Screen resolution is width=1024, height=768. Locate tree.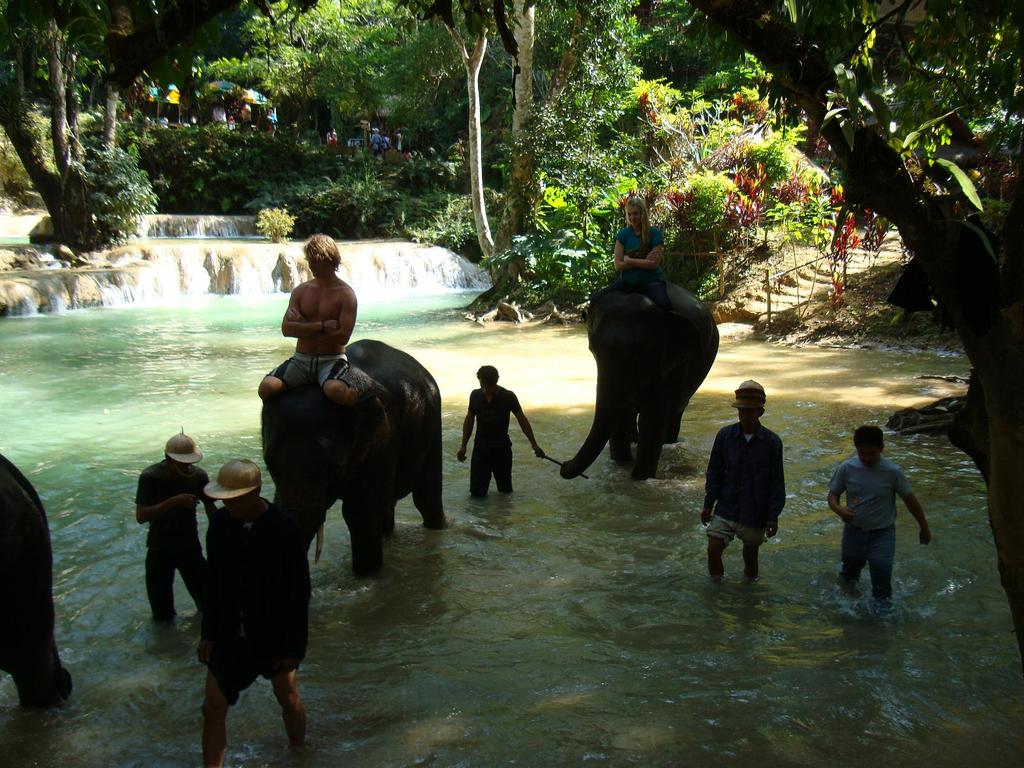
region(196, 0, 666, 136).
